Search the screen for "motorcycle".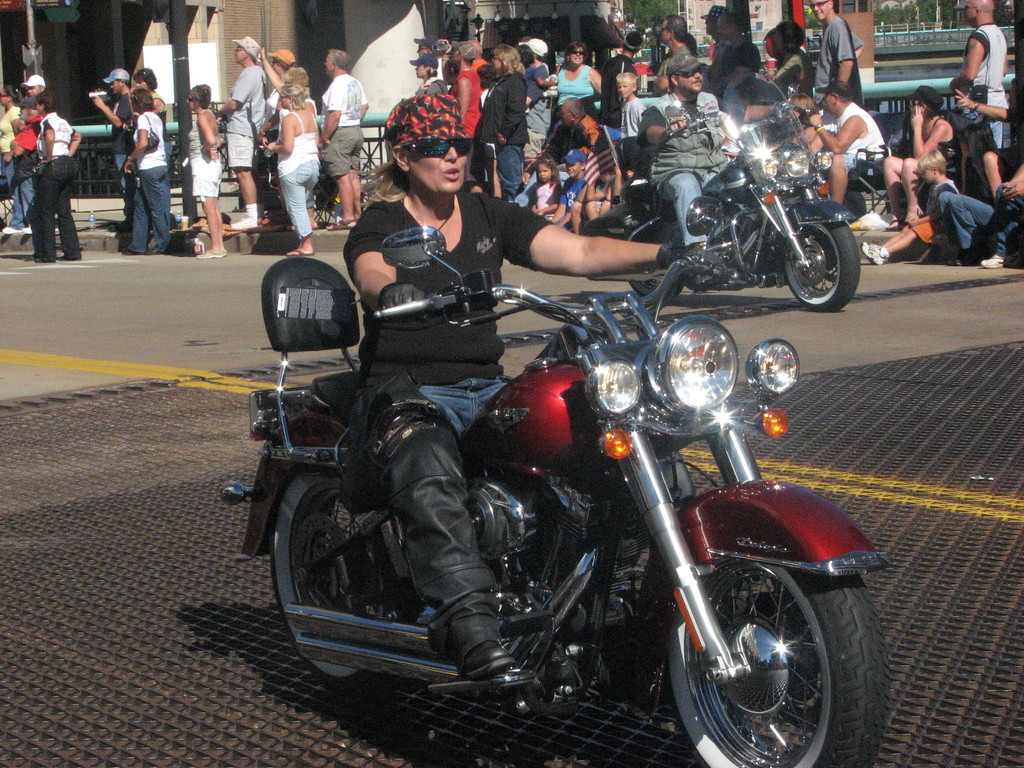
Found at [230, 209, 893, 765].
